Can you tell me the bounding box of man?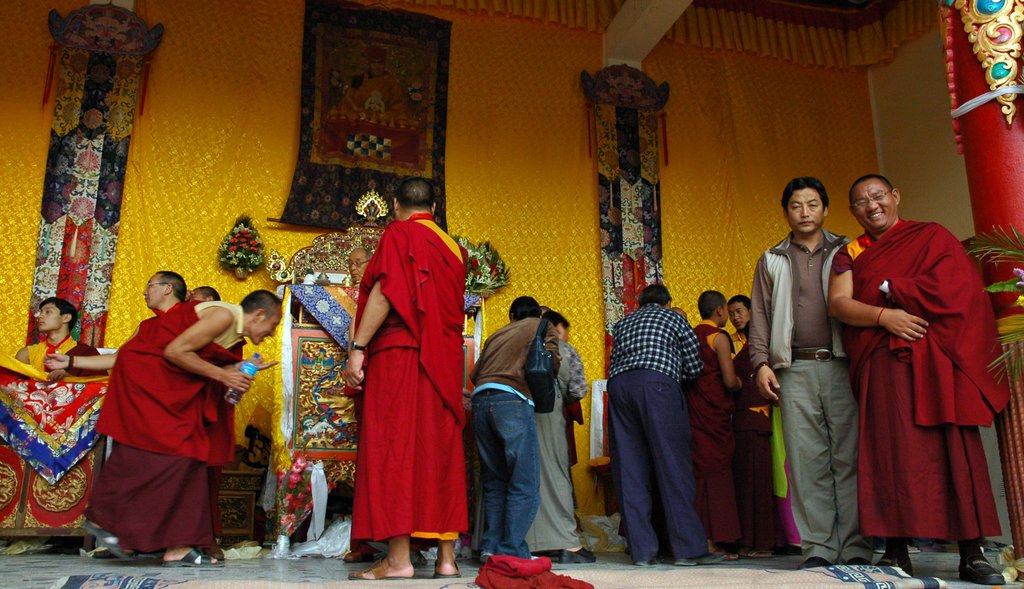
bbox=(346, 179, 468, 572).
